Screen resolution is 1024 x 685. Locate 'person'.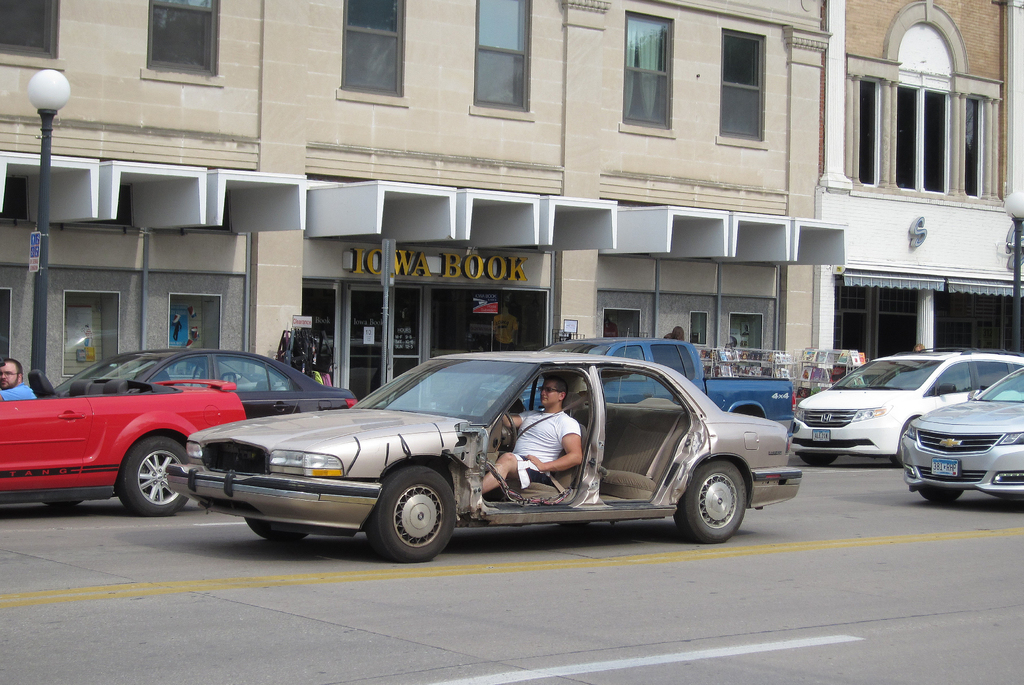
{"left": 0, "top": 357, "right": 41, "bottom": 402}.
